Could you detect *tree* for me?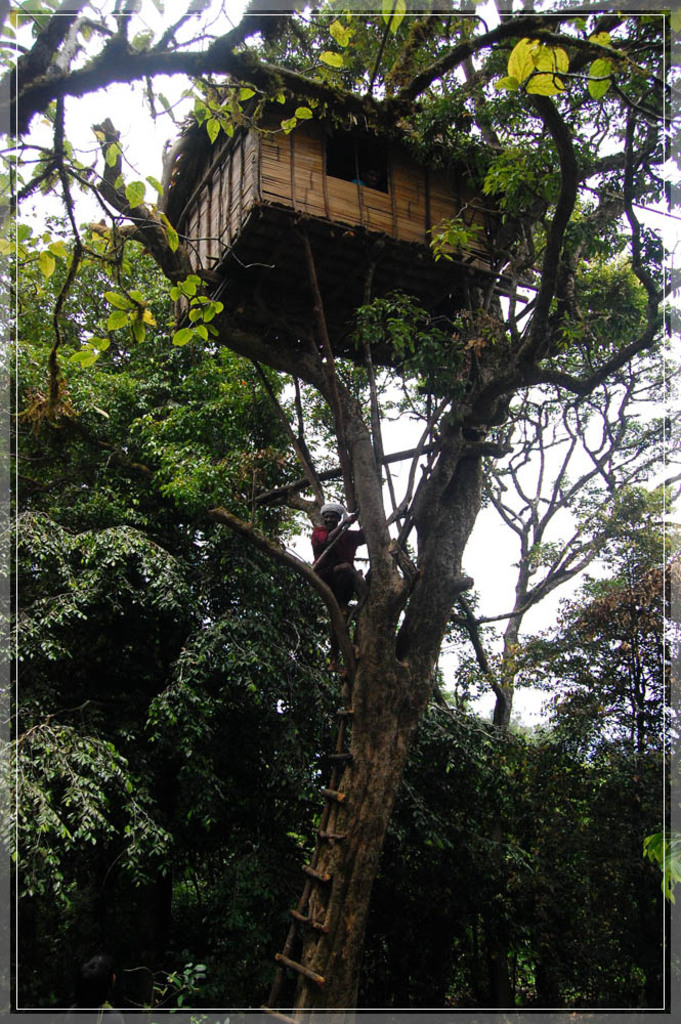
Detection result: [581,744,680,1017].
